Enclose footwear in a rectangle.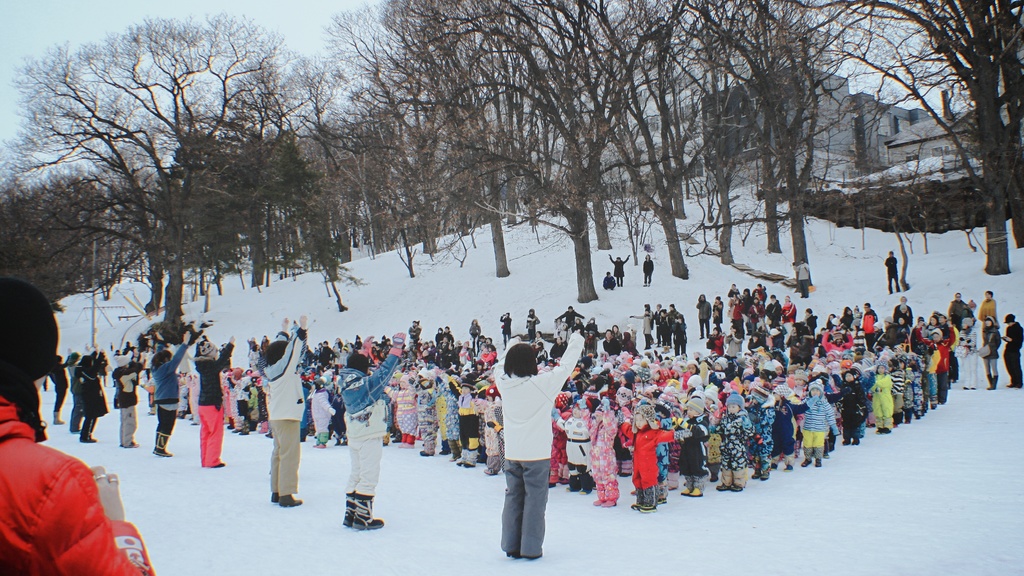
select_region(55, 417, 61, 424).
